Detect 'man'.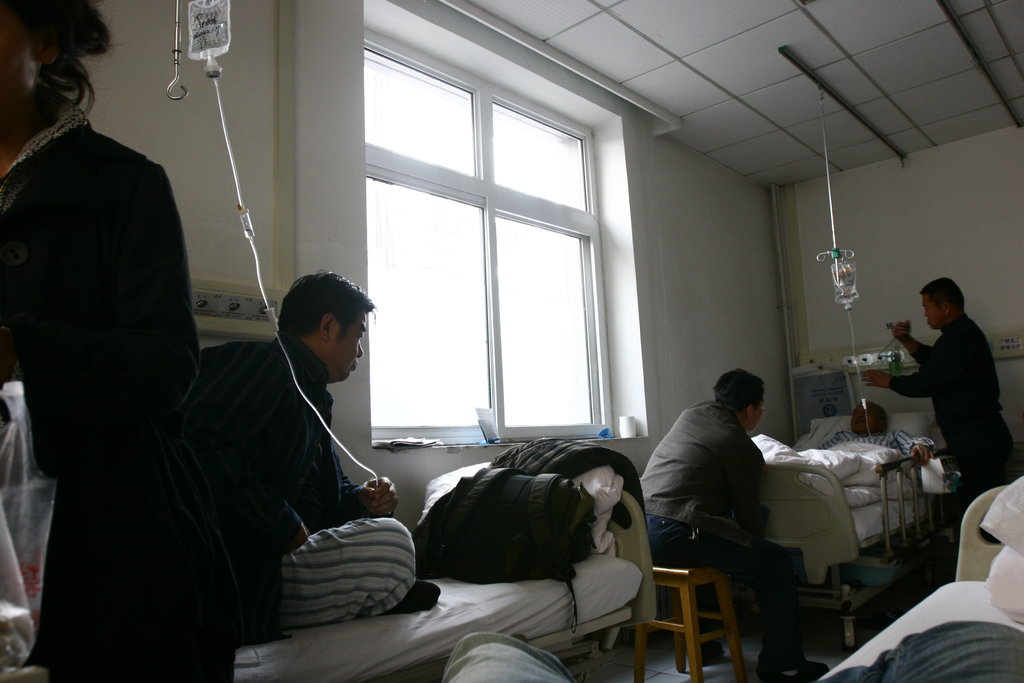
Detected at l=654, t=366, r=829, b=664.
